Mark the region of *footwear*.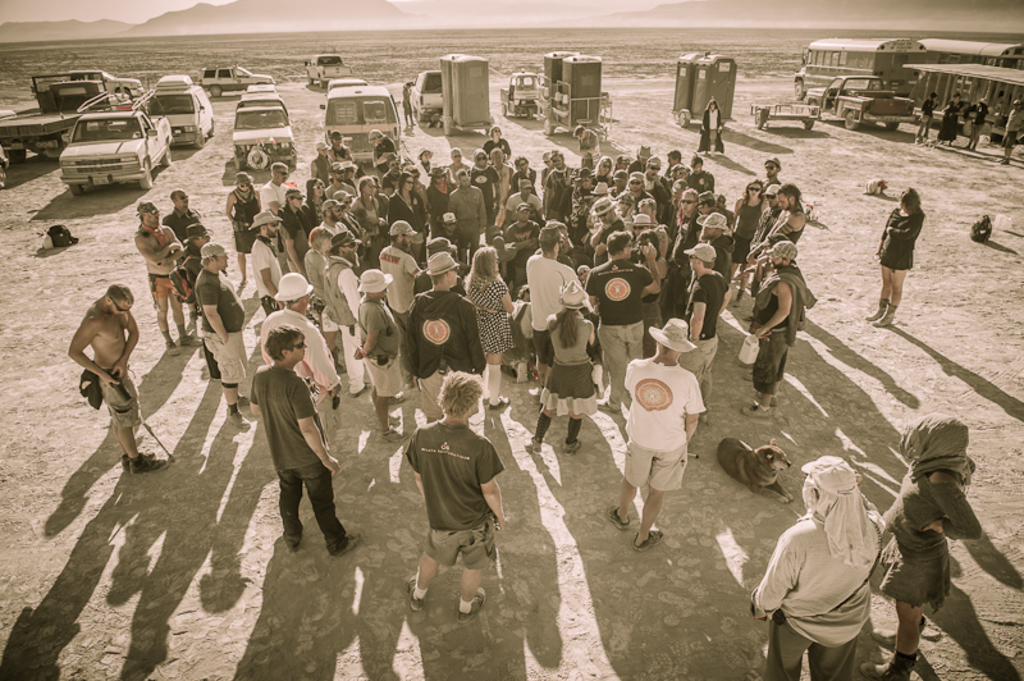
Region: [146,324,182,355].
